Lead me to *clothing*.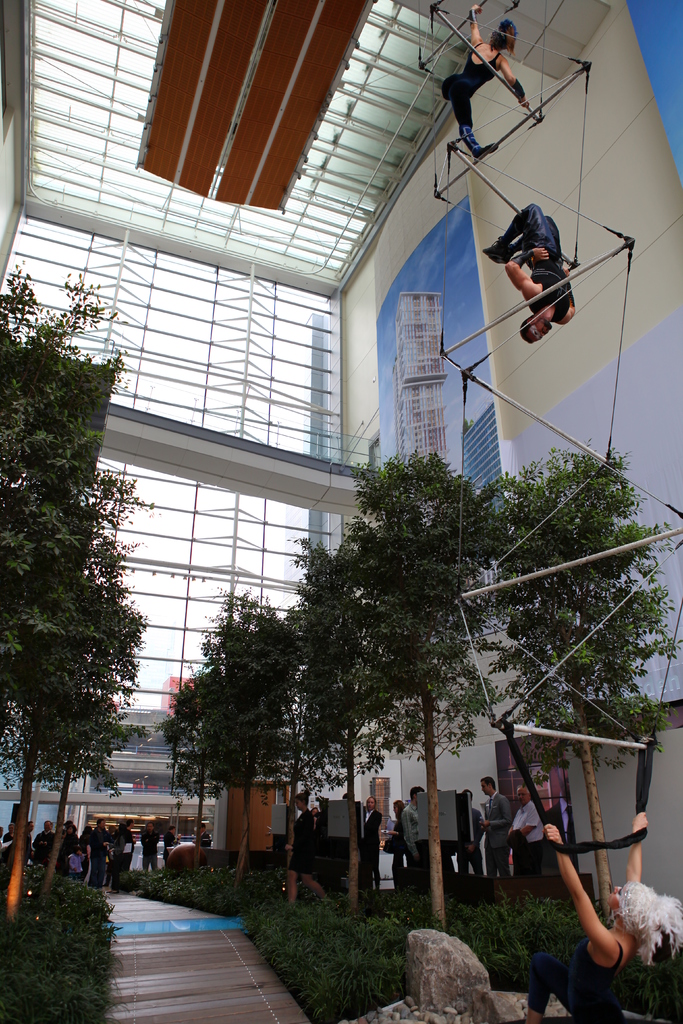
Lead to [left=480, top=783, right=502, bottom=877].
